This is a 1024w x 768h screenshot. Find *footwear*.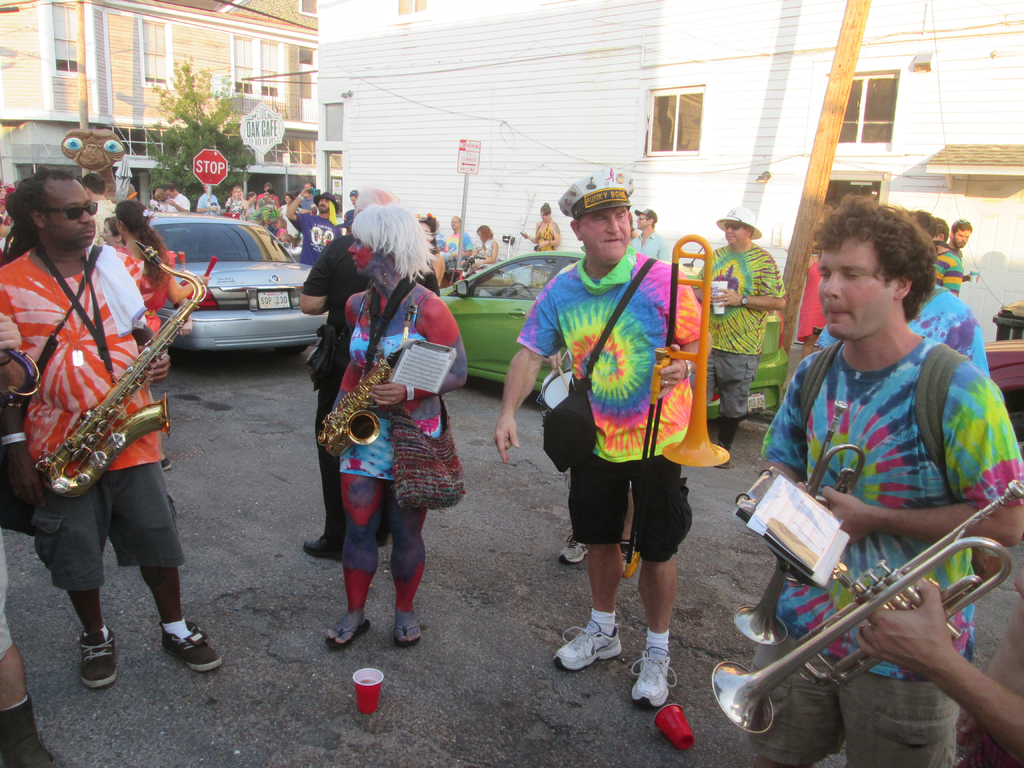
Bounding box: [326,618,370,650].
